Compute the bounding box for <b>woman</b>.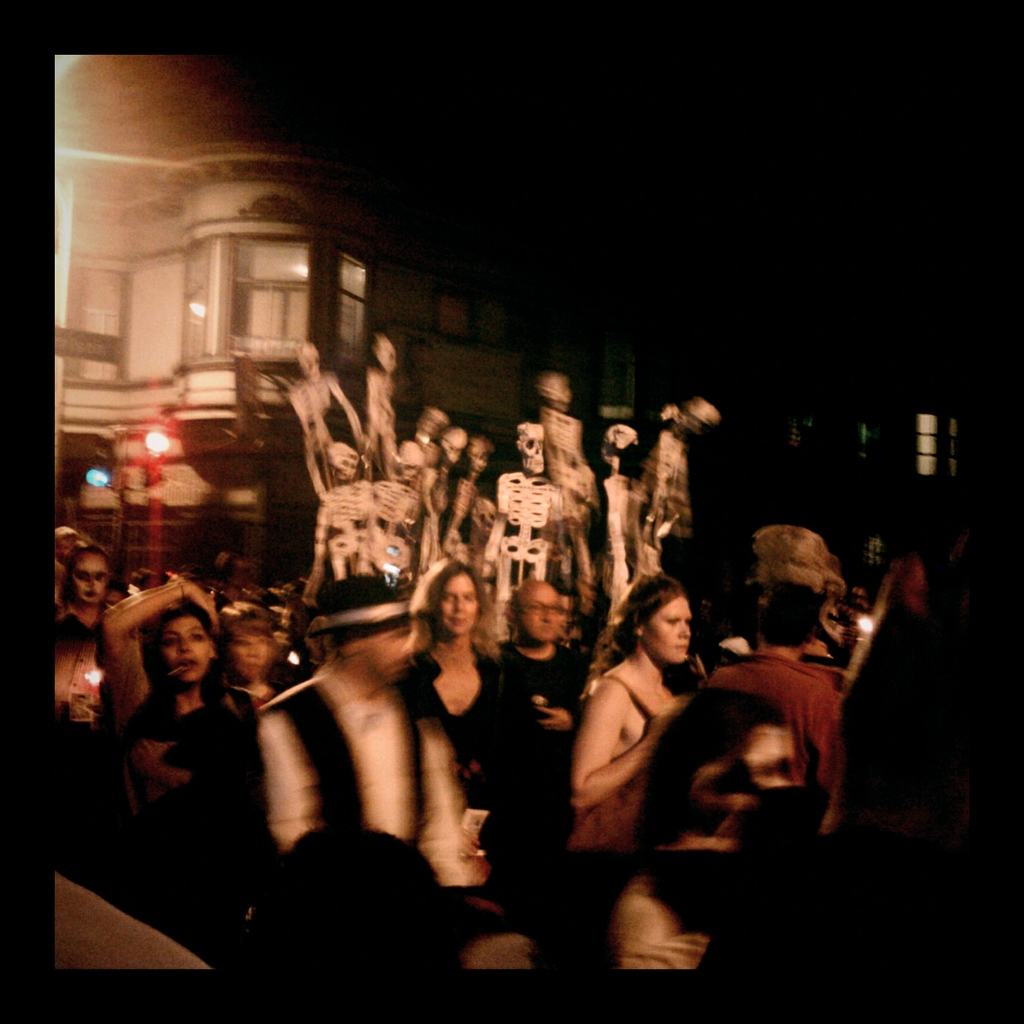
557 566 737 886.
